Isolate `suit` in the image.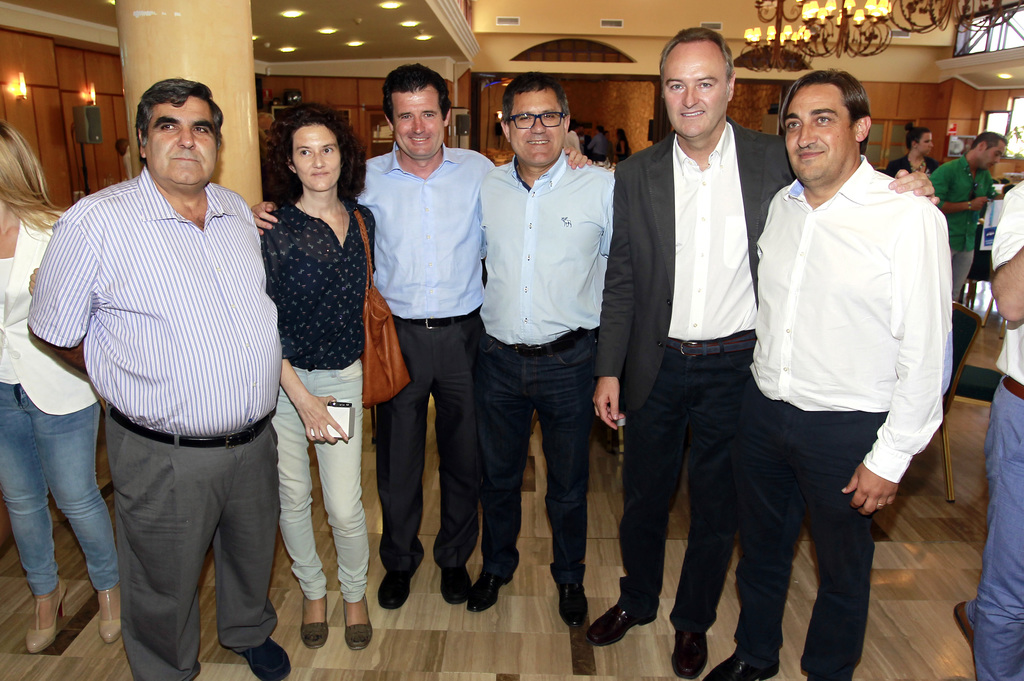
Isolated region: <box>884,155,943,173</box>.
